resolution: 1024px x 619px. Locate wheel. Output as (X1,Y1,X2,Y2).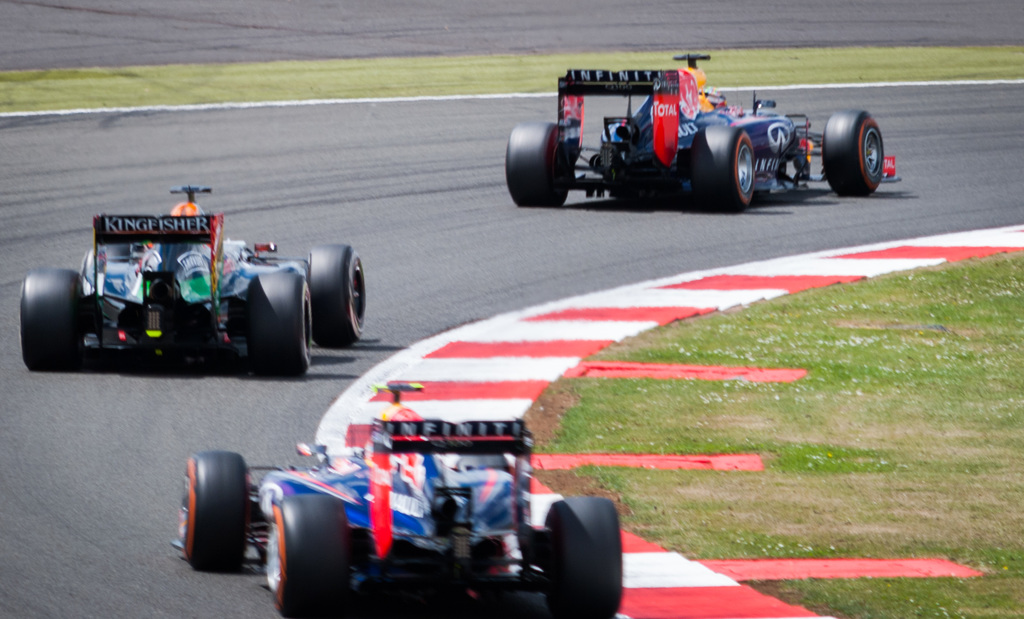
(816,99,888,197).
